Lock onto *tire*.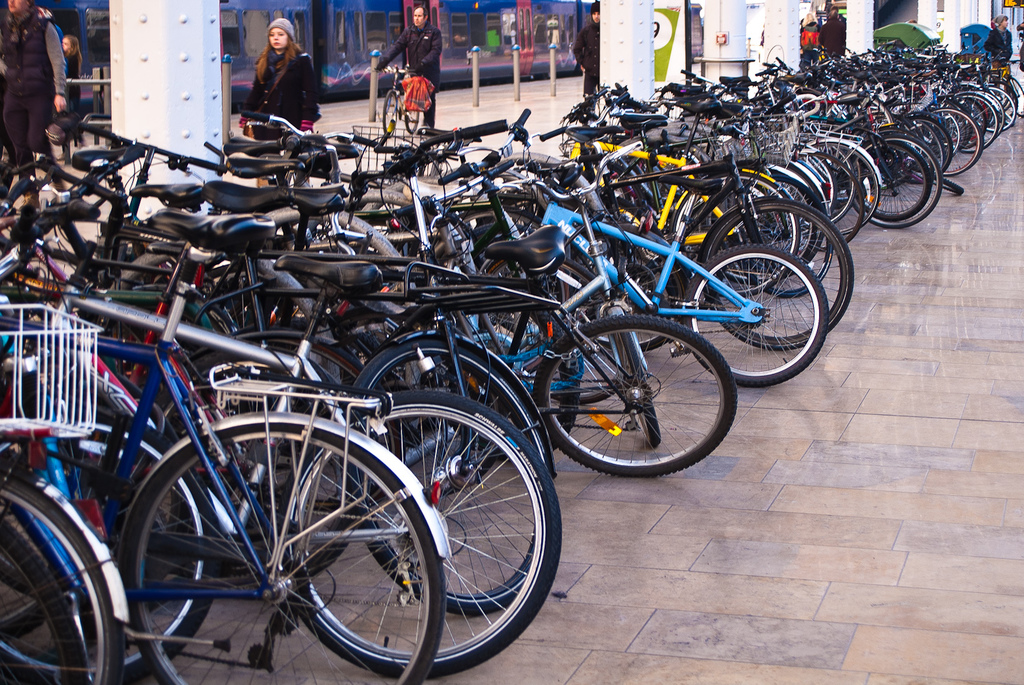
Locked: (538,318,733,476).
